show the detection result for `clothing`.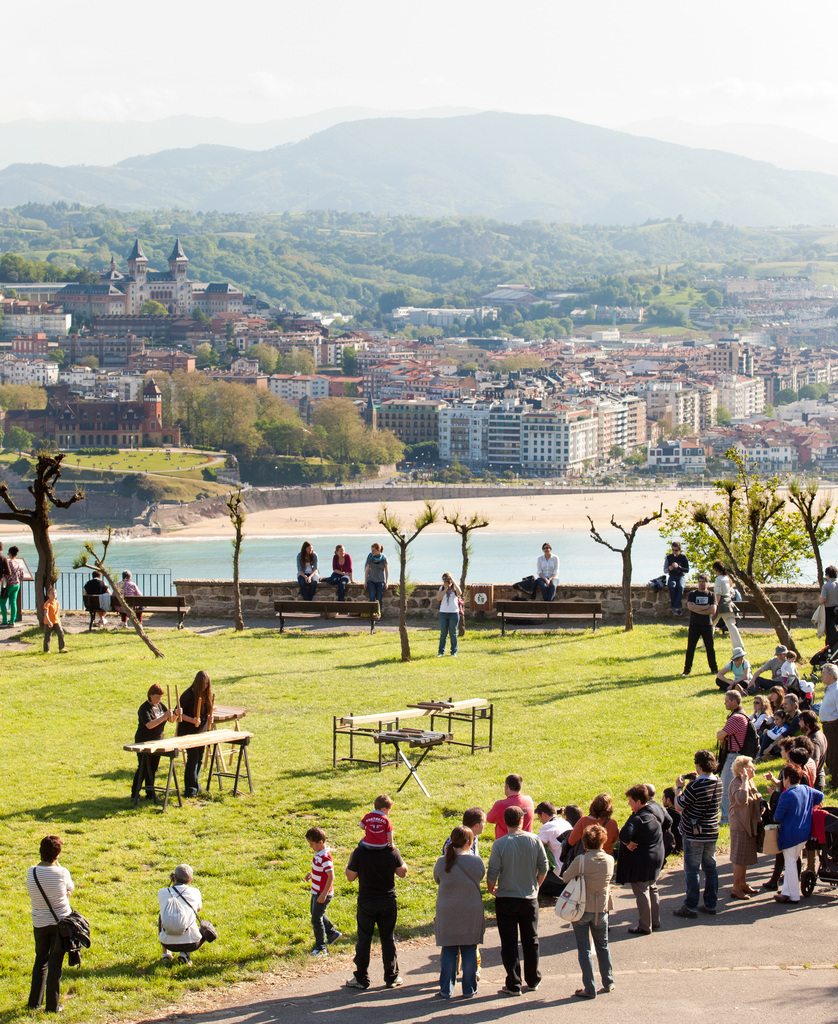
bbox=[303, 850, 342, 953].
